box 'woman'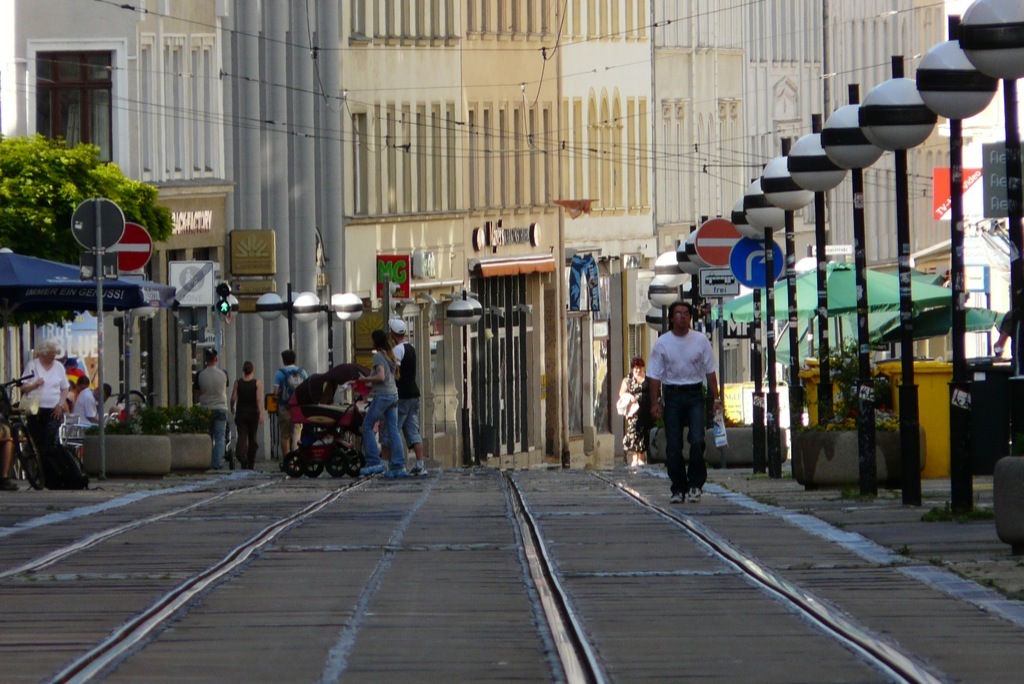
<bbox>358, 331, 409, 482</bbox>
